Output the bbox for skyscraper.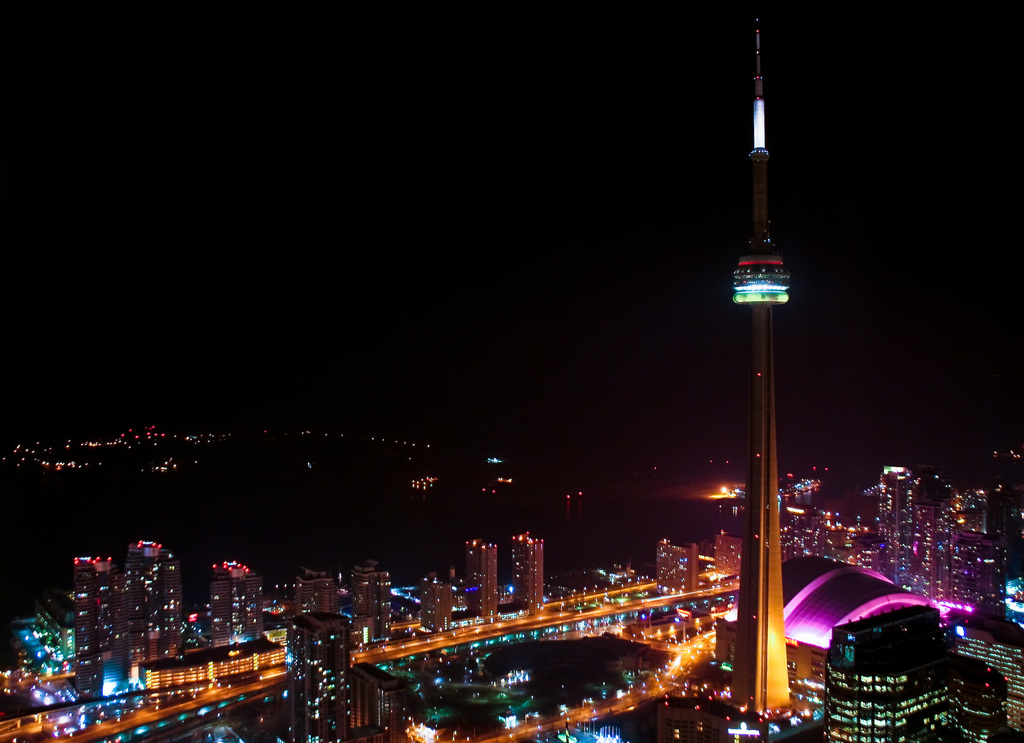
box(275, 609, 353, 742).
